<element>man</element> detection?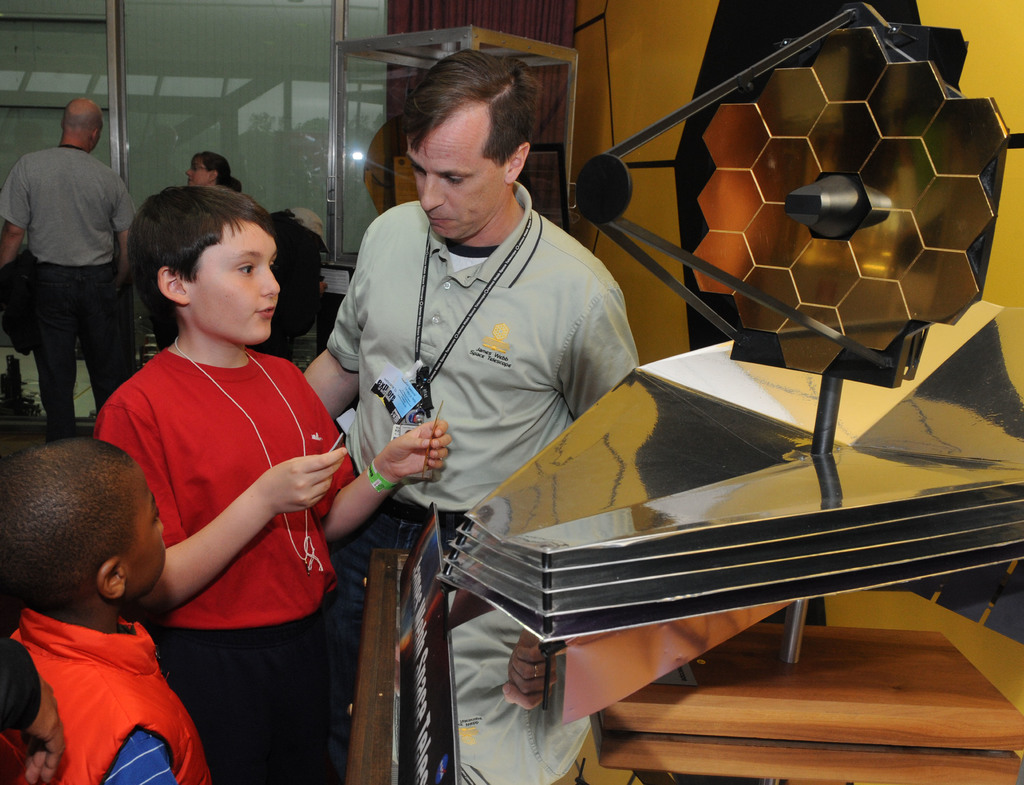
{"left": 300, "top": 49, "right": 640, "bottom": 776}
